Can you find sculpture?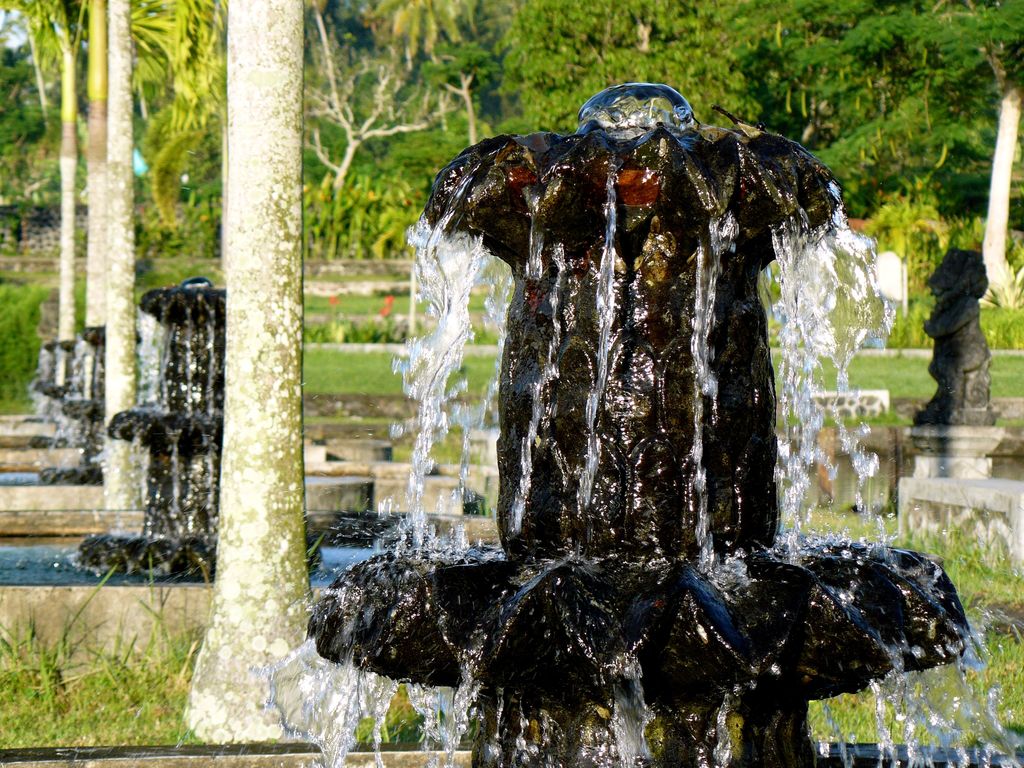
Yes, bounding box: left=923, top=224, right=1009, bottom=430.
